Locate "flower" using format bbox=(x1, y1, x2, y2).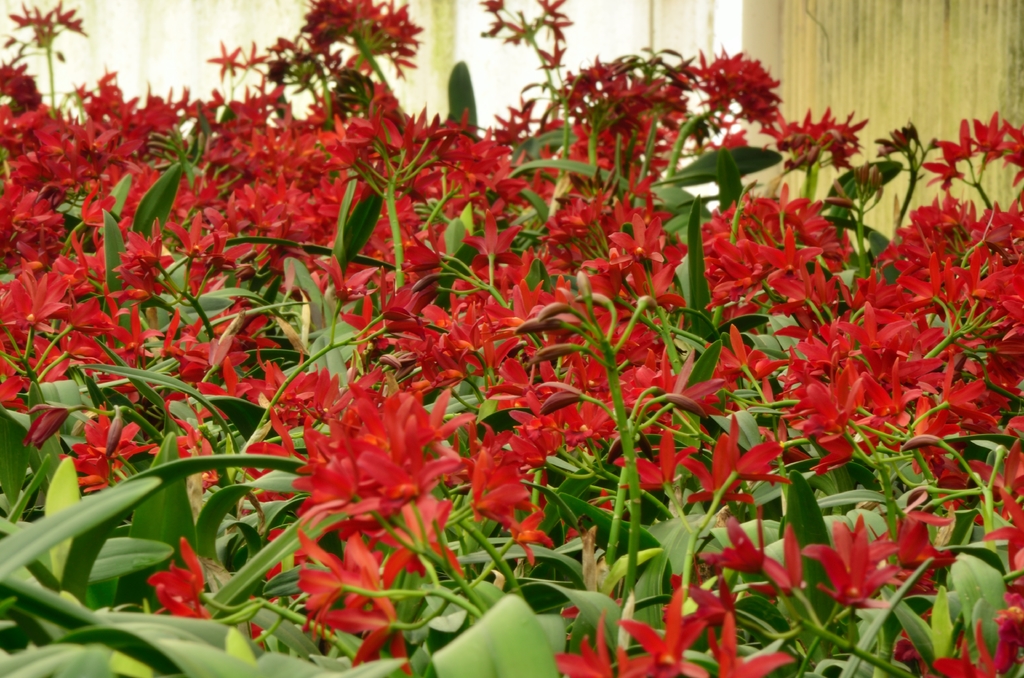
bbox=(1, 0, 1023, 677).
